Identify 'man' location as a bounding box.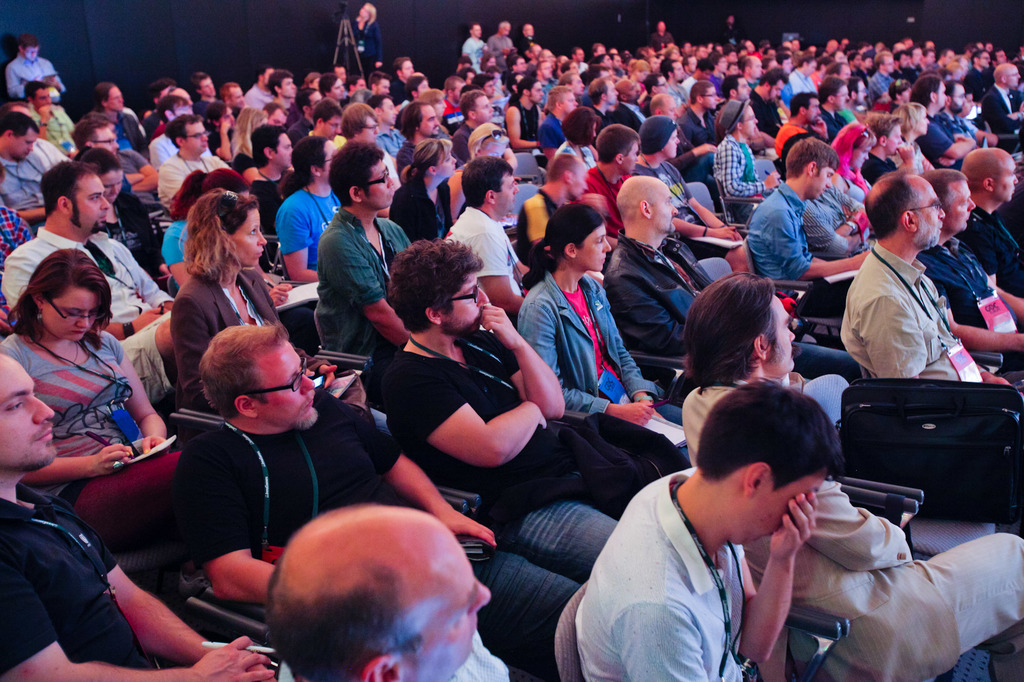
bbox(860, 113, 917, 187).
